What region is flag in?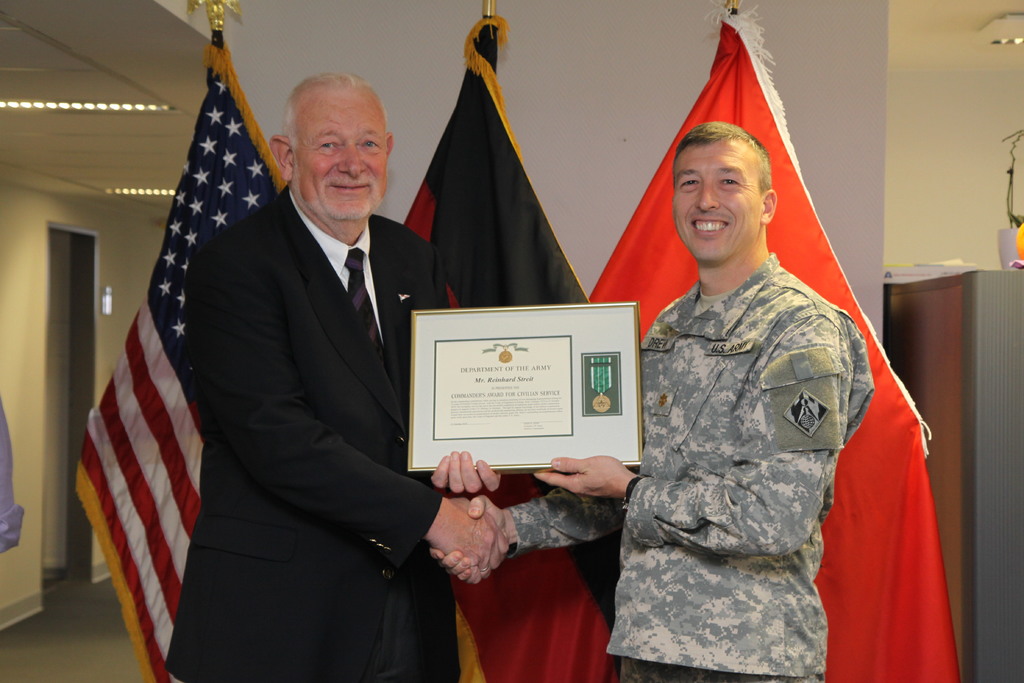
bbox=(575, 0, 958, 682).
